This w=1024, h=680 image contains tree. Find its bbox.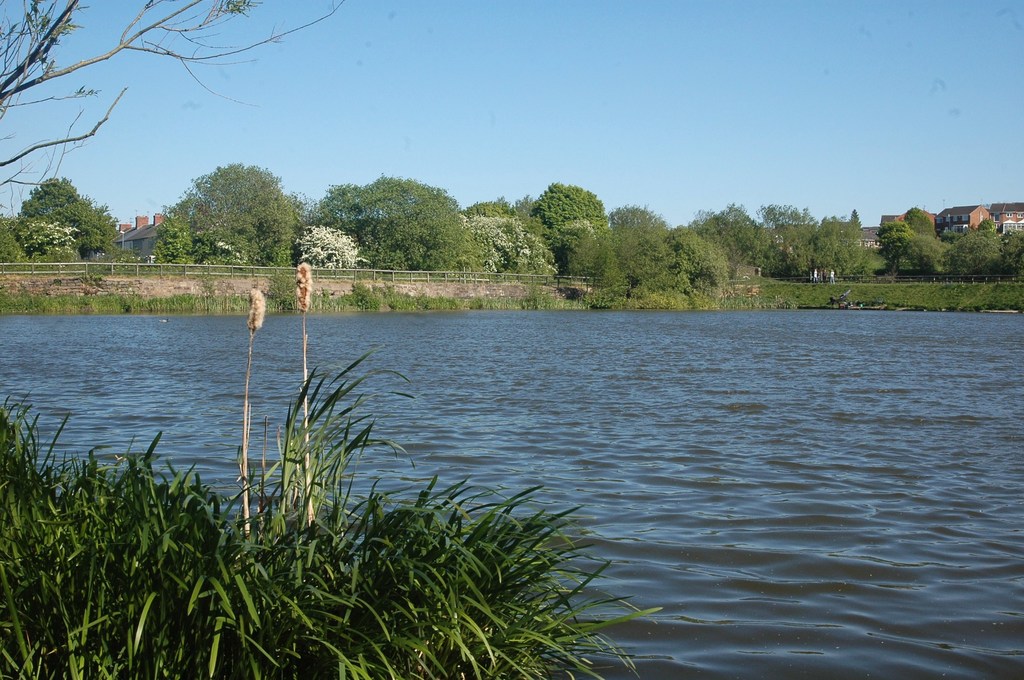
Rect(531, 182, 635, 277).
